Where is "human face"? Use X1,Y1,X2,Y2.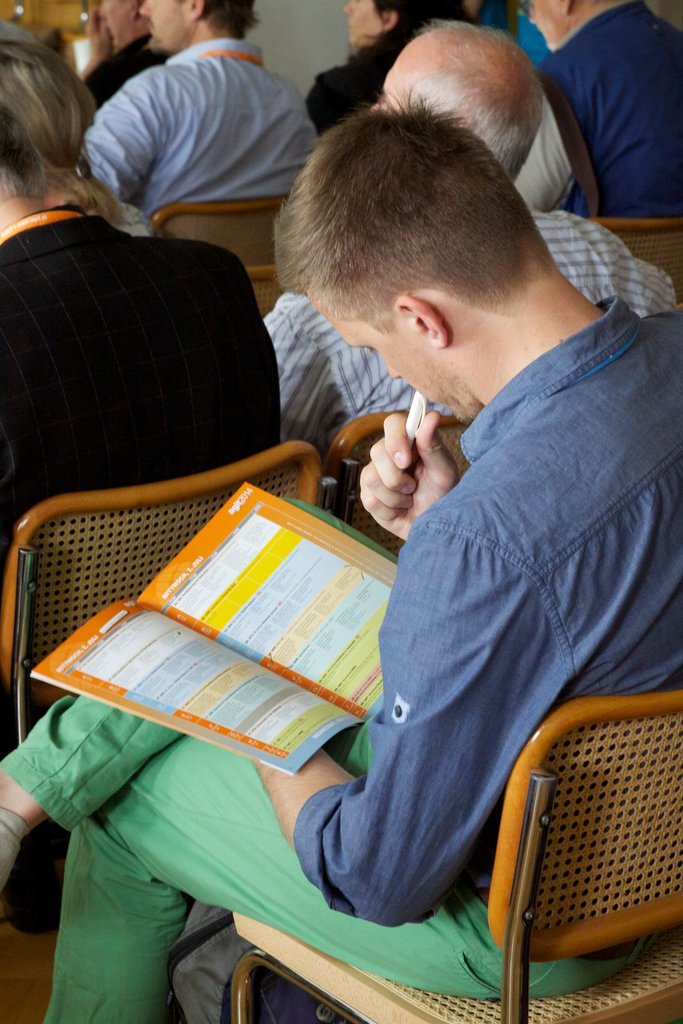
139,0,188,51.
